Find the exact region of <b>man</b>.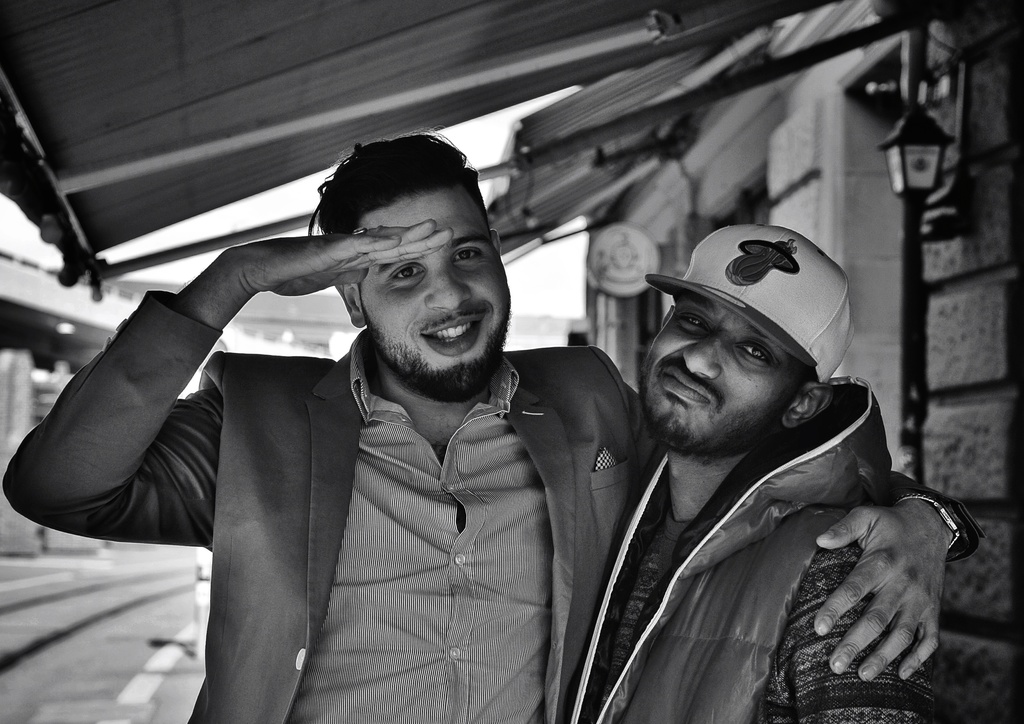
Exact region: x1=0 y1=127 x2=982 y2=723.
